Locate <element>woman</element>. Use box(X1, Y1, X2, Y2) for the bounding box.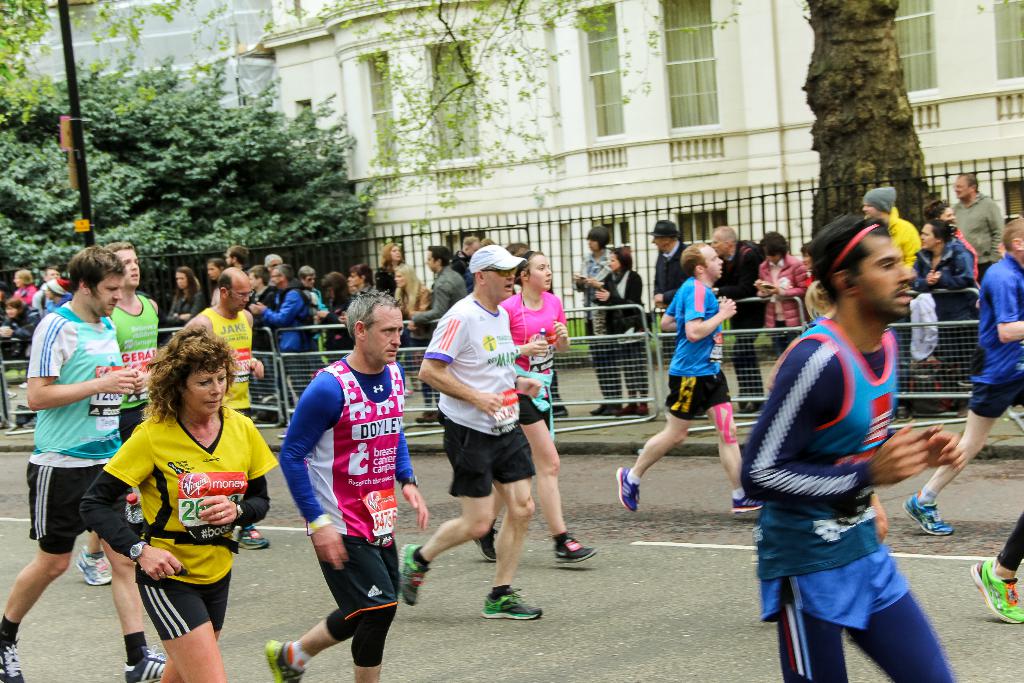
box(12, 268, 35, 308).
